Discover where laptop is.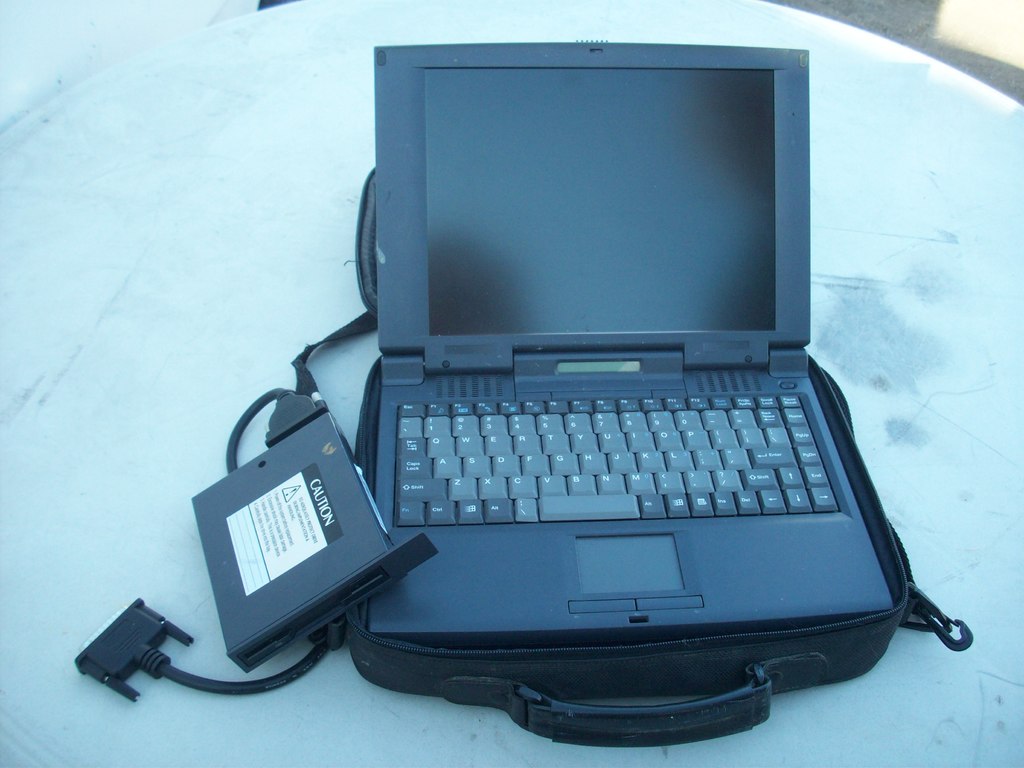
Discovered at (372,41,893,655).
